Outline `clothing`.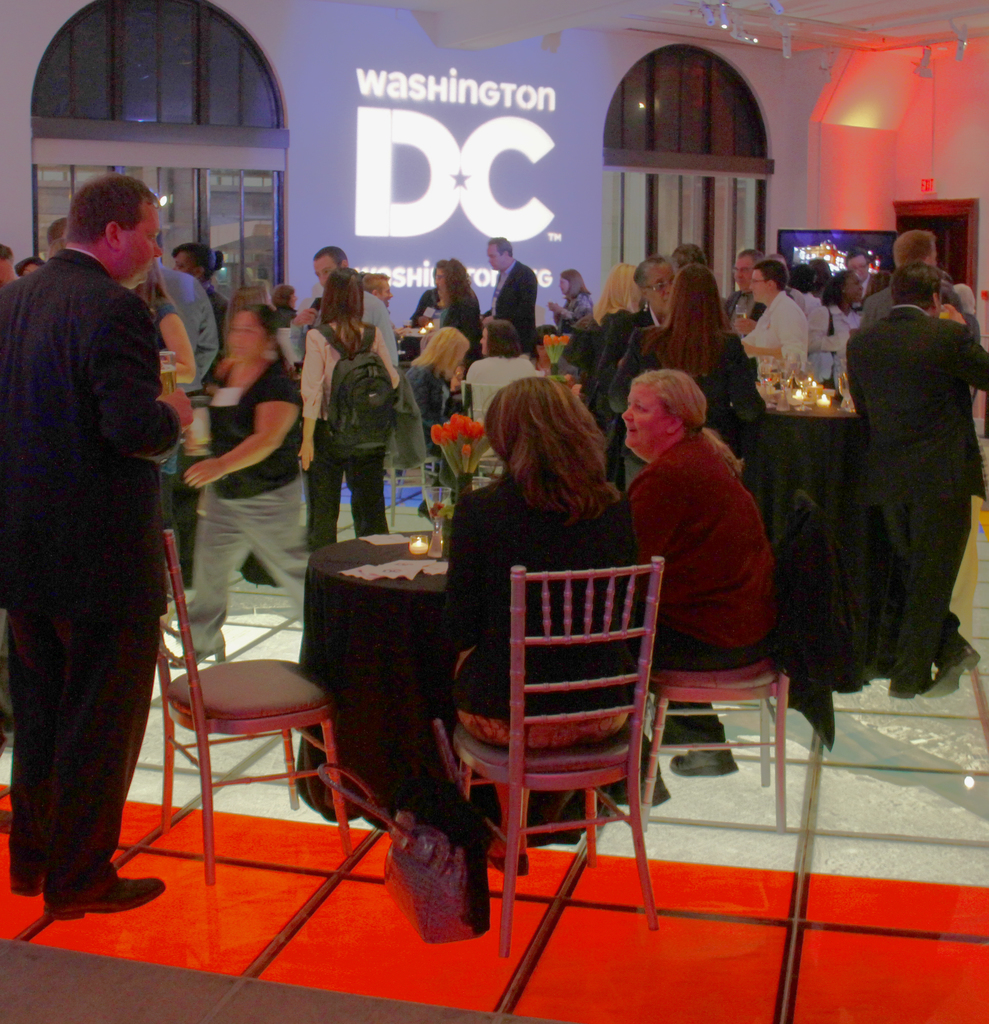
Outline: (x1=457, y1=349, x2=541, y2=441).
